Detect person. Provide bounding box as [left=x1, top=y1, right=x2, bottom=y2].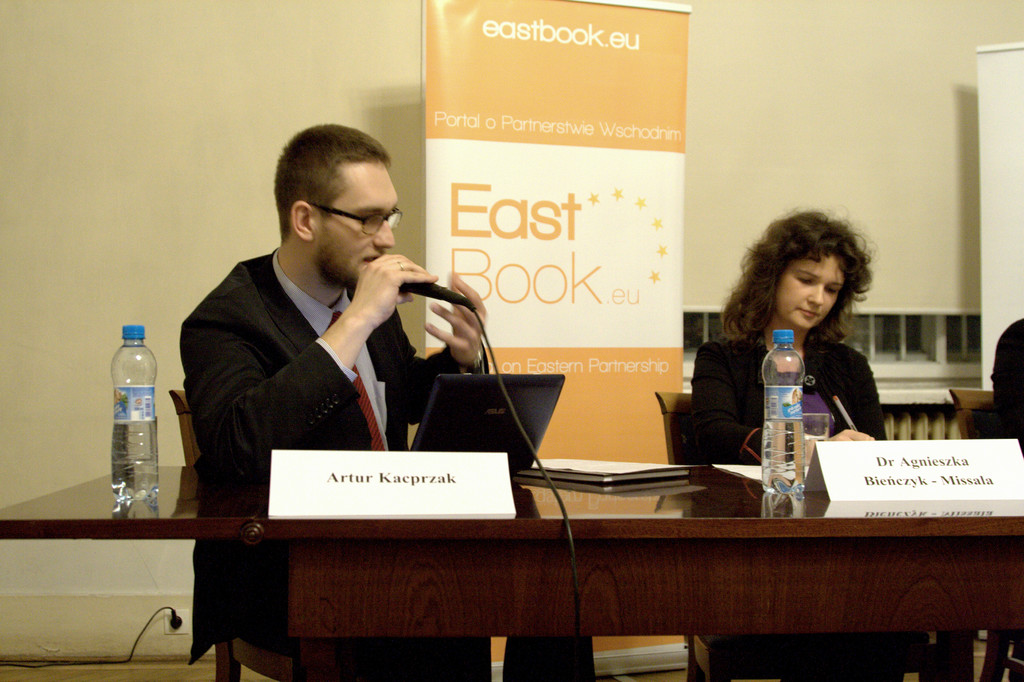
[left=995, top=315, right=1023, bottom=455].
